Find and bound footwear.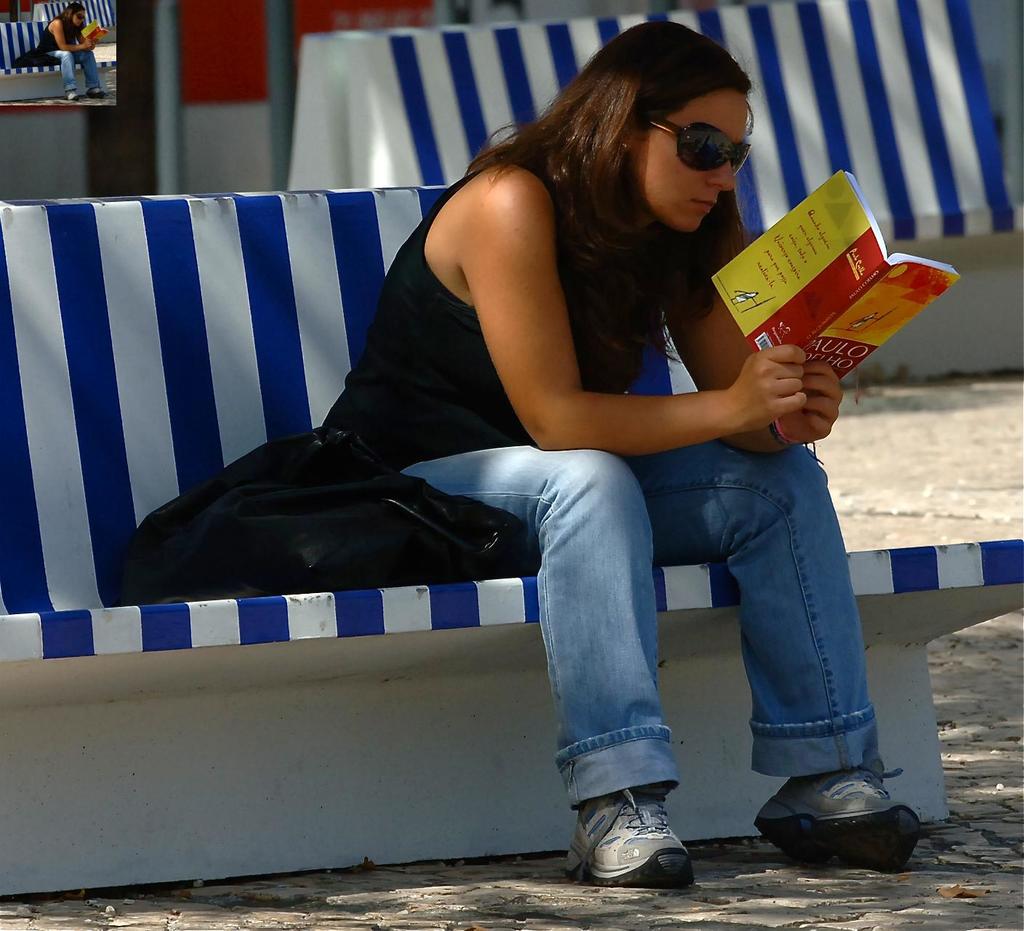
Bound: select_region(560, 786, 692, 890).
